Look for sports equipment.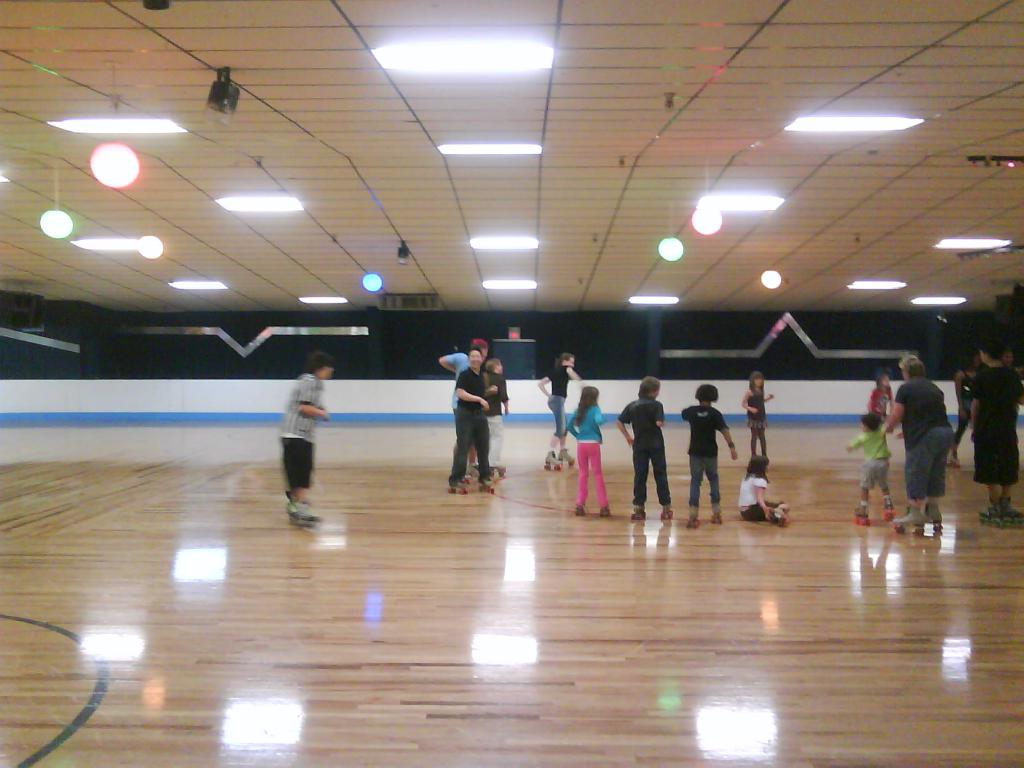
Found: l=894, t=506, r=927, b=532.
